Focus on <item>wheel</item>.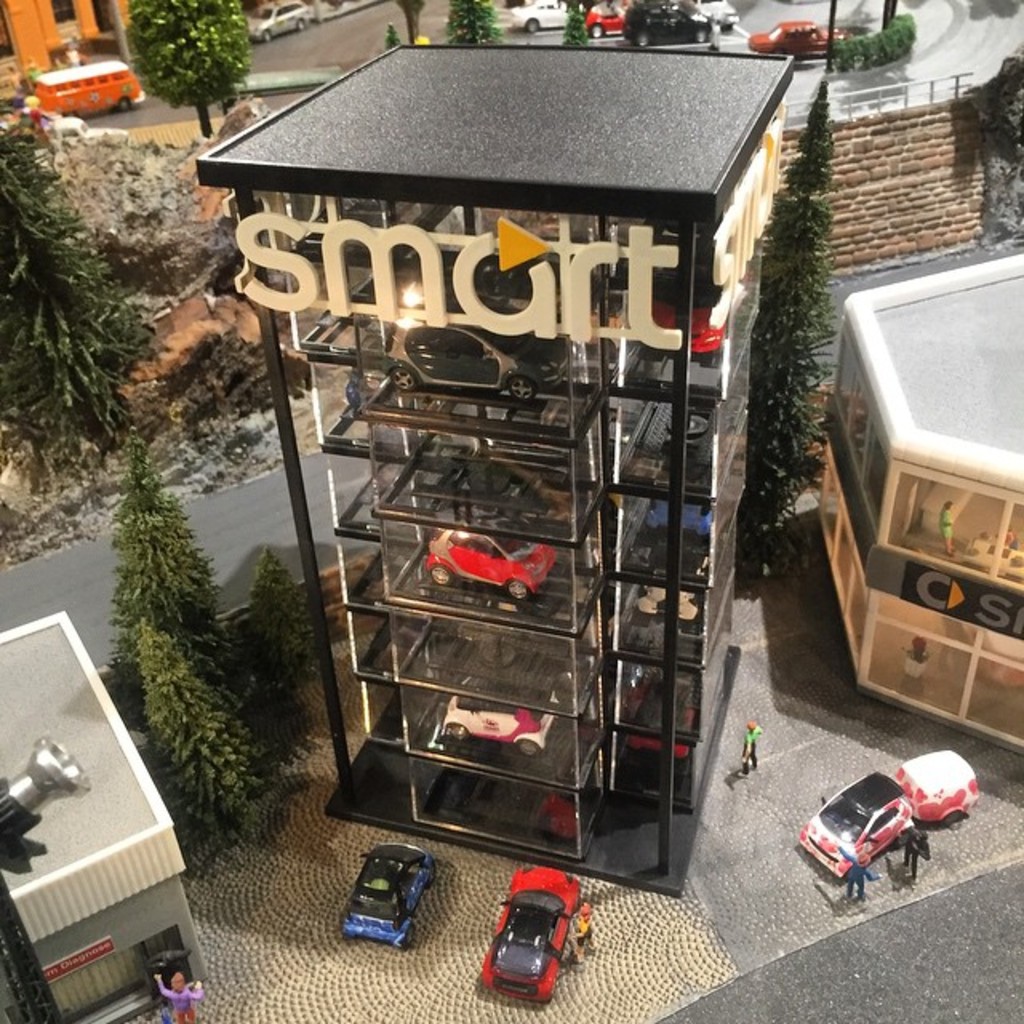
Focused at 450,726,466,742.
